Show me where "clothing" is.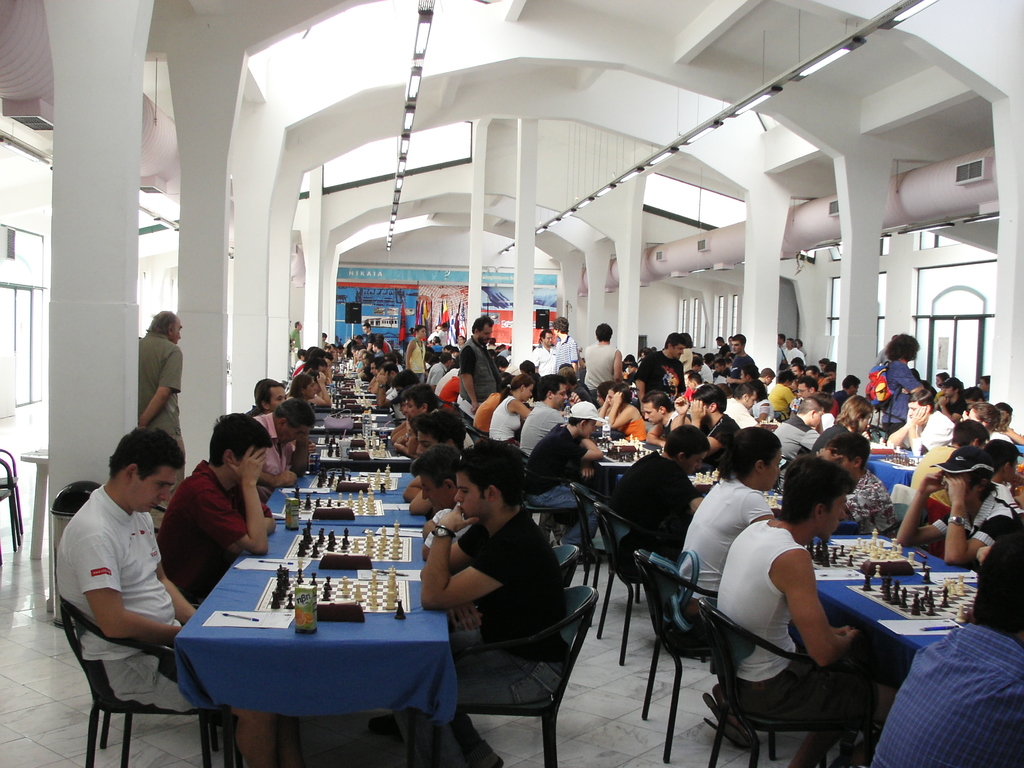
"clothing" is at 572:381:591:402.
